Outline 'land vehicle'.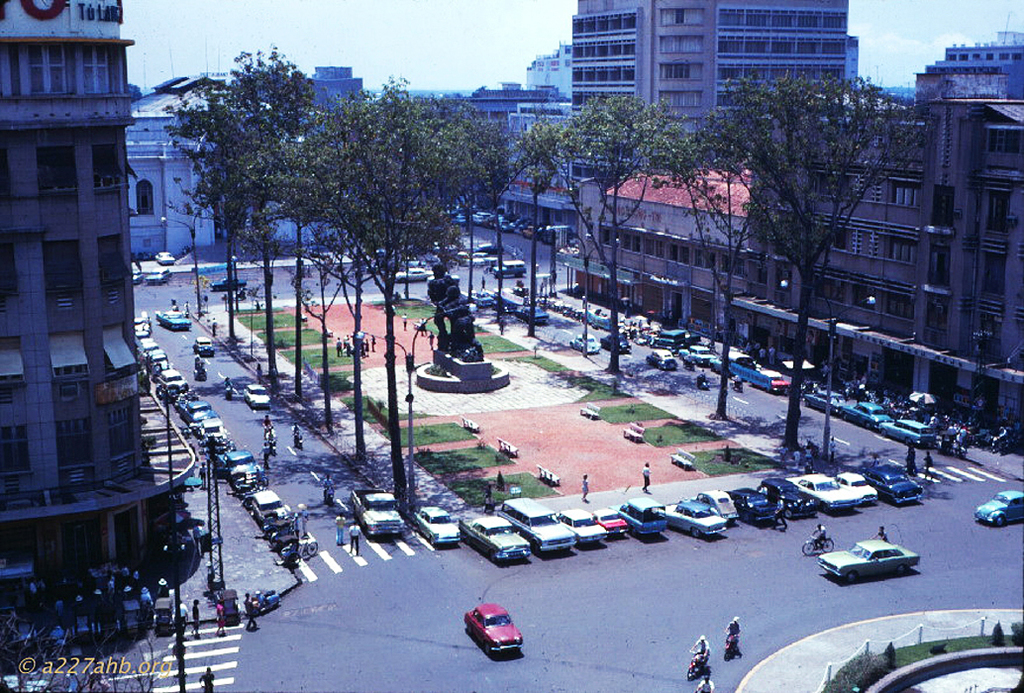
Outline: detection(688, 487, 739, 524).
